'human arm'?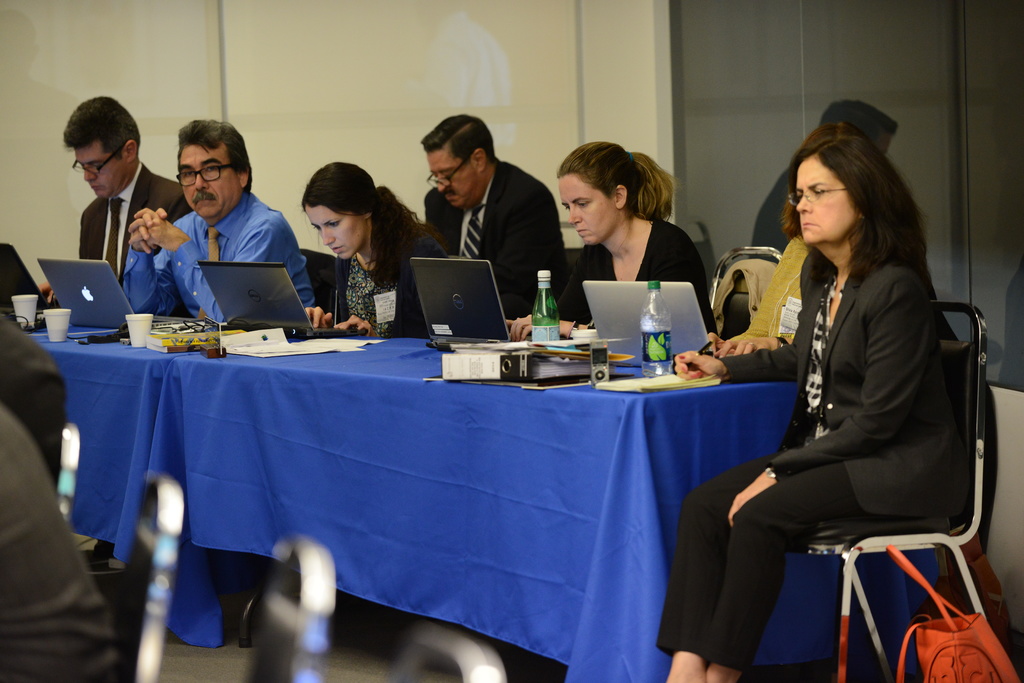
[674, 261, 804, 378]
